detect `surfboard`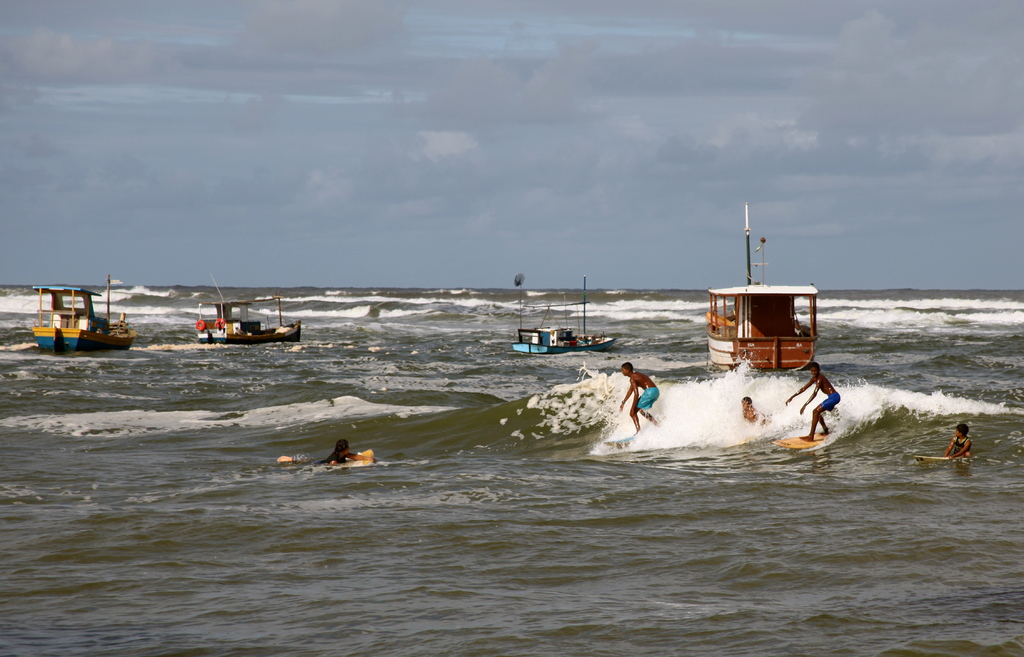
(773, 432, 831, 453)
